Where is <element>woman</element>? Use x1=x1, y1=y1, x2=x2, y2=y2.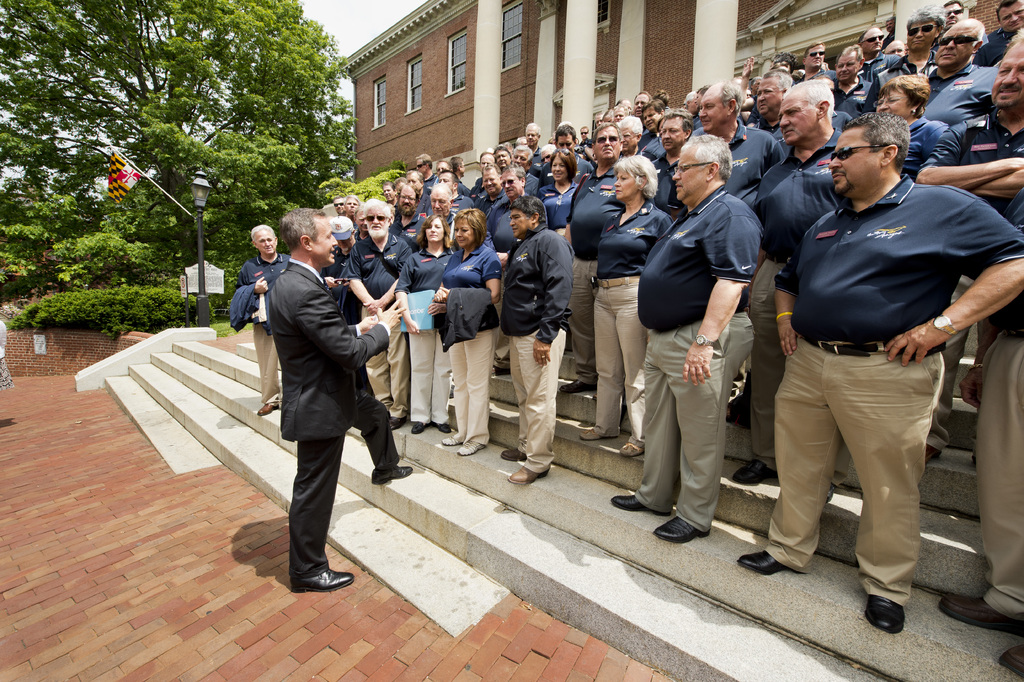
x1=394, y1=213, x2=454, y2=433.
